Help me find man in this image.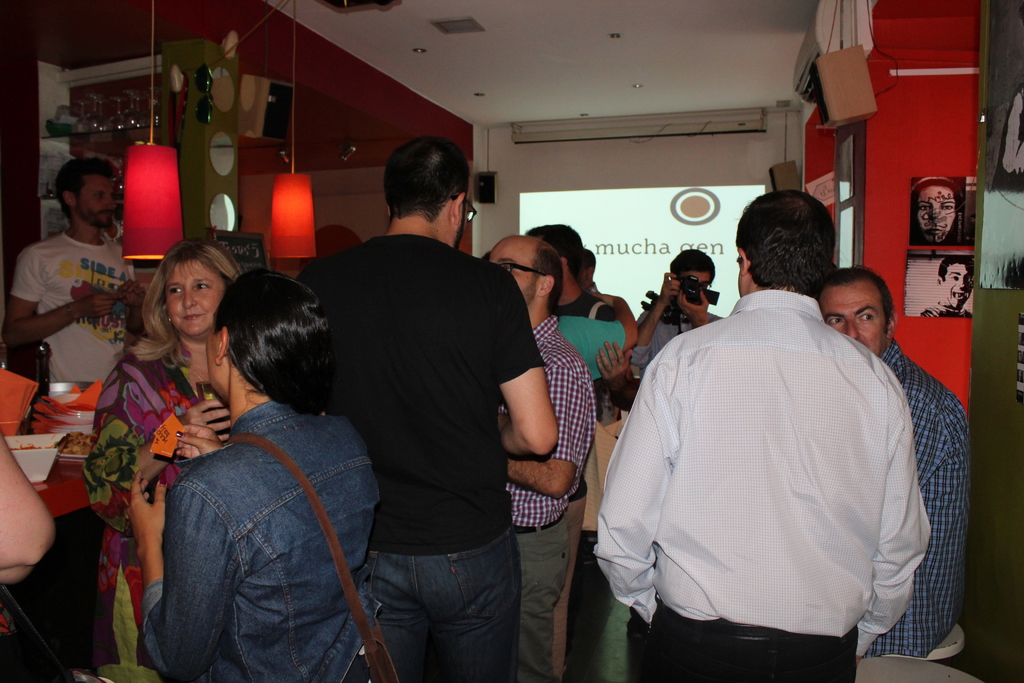
Found it: 623:252:727:374.
